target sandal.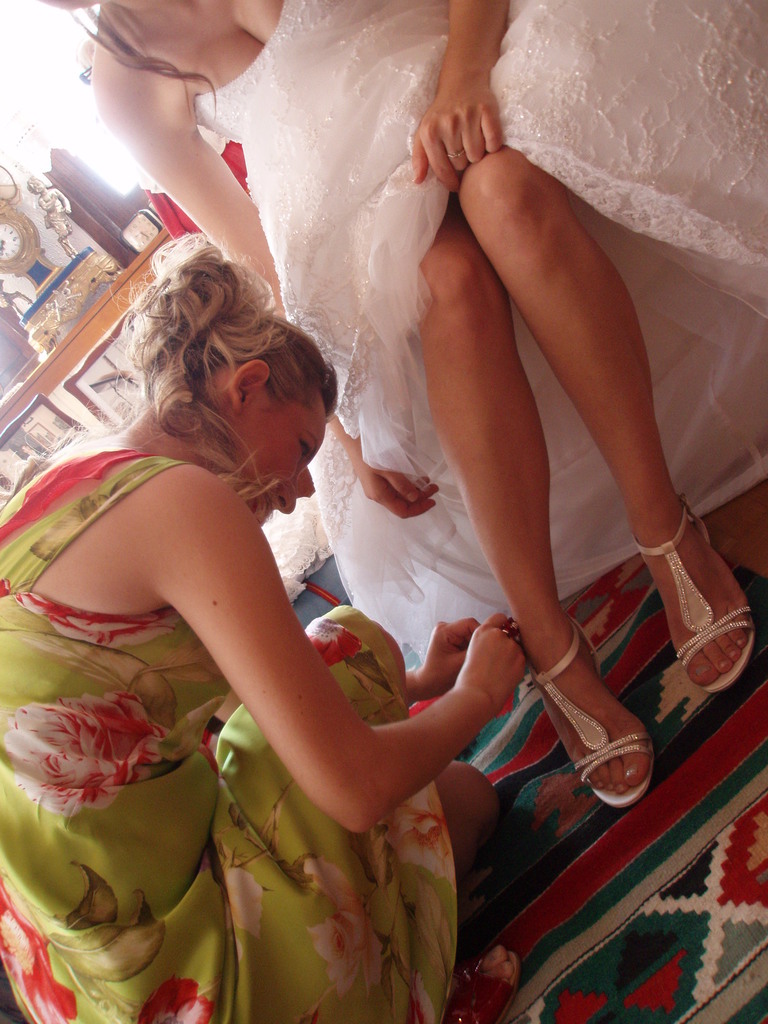
Target region: 632 497 751 693.
